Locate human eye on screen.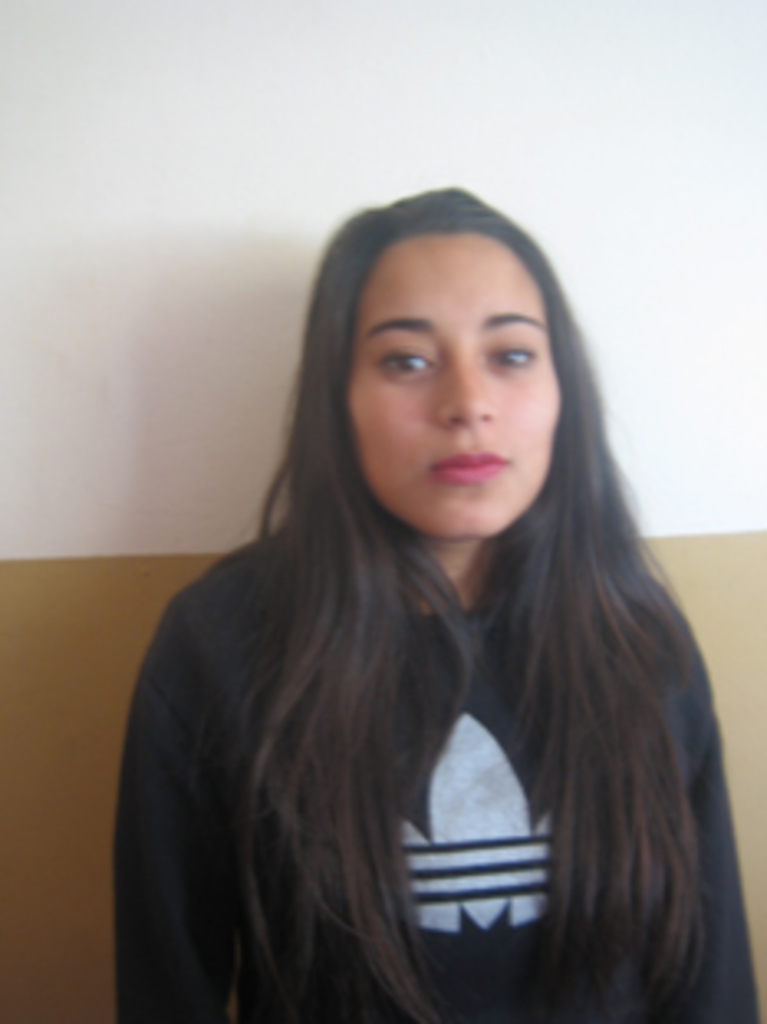
On screen at <region>481, 333, 543, 382</region>.
